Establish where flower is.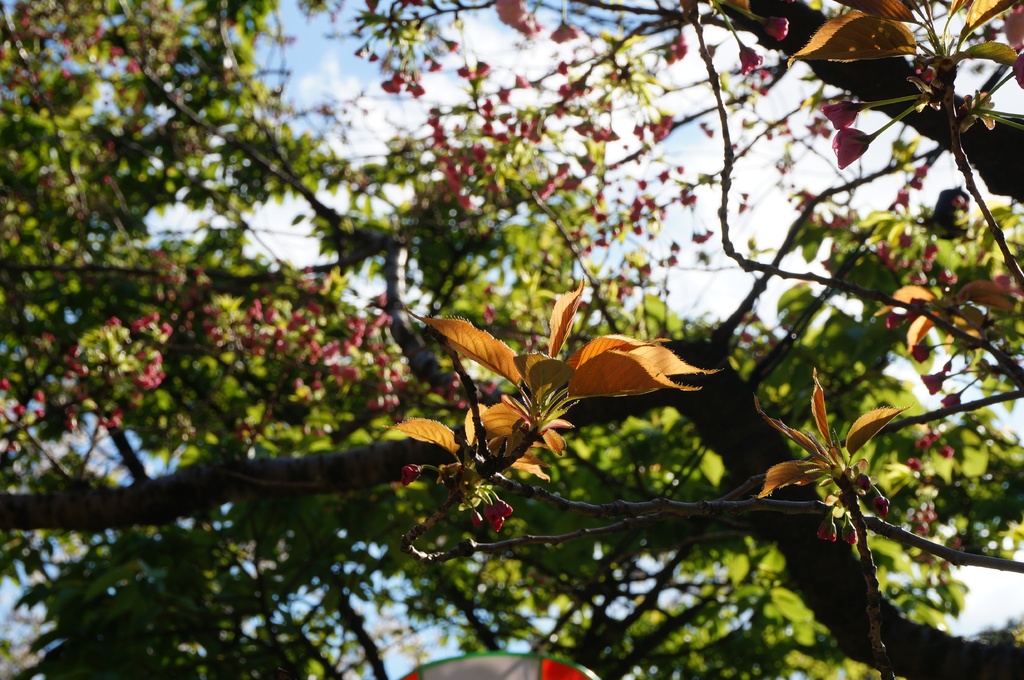
Established at {"left": 707, "top": 131, "right": 712, "bottom": 135}.
